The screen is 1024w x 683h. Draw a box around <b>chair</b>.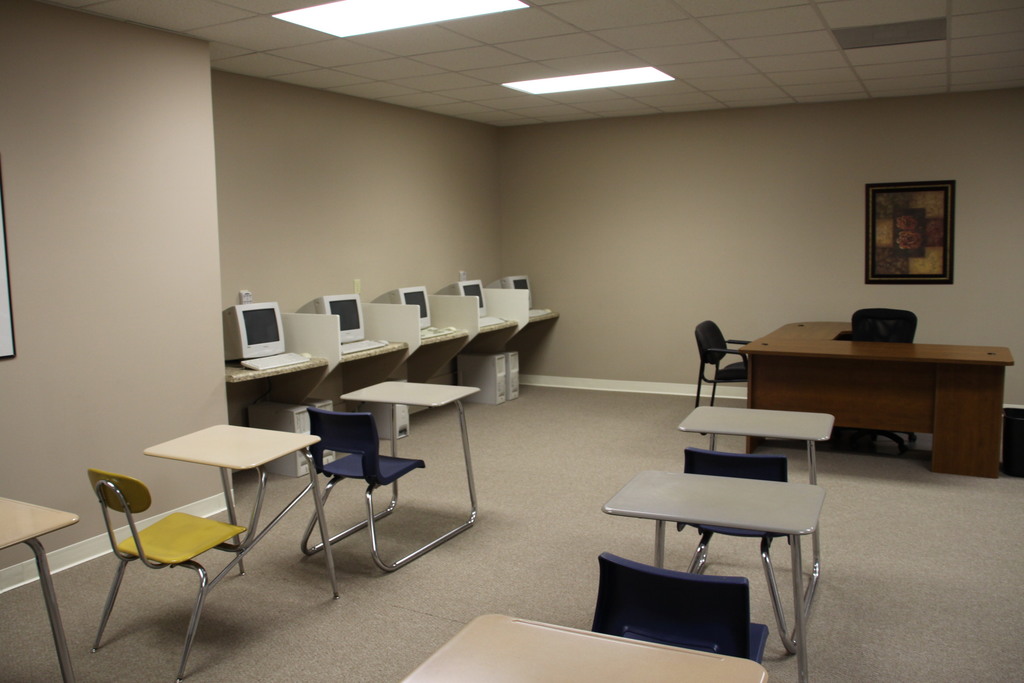
pyautogui.locateOnScreen(674, 440, 800, 661).
